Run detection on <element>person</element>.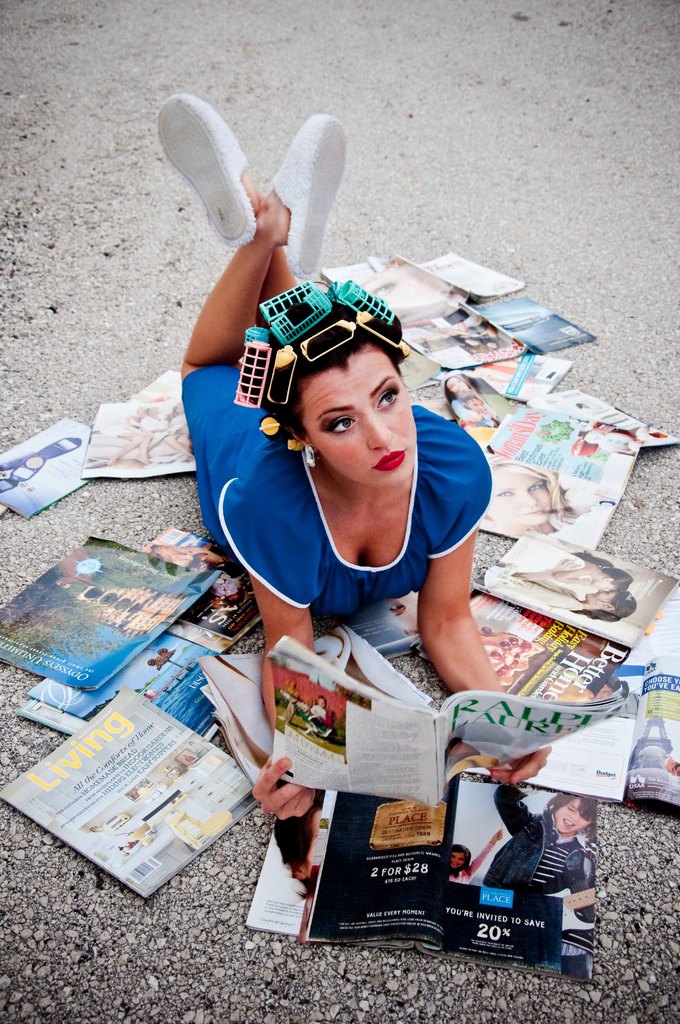
Result: region(479, 447, 588, 542).
